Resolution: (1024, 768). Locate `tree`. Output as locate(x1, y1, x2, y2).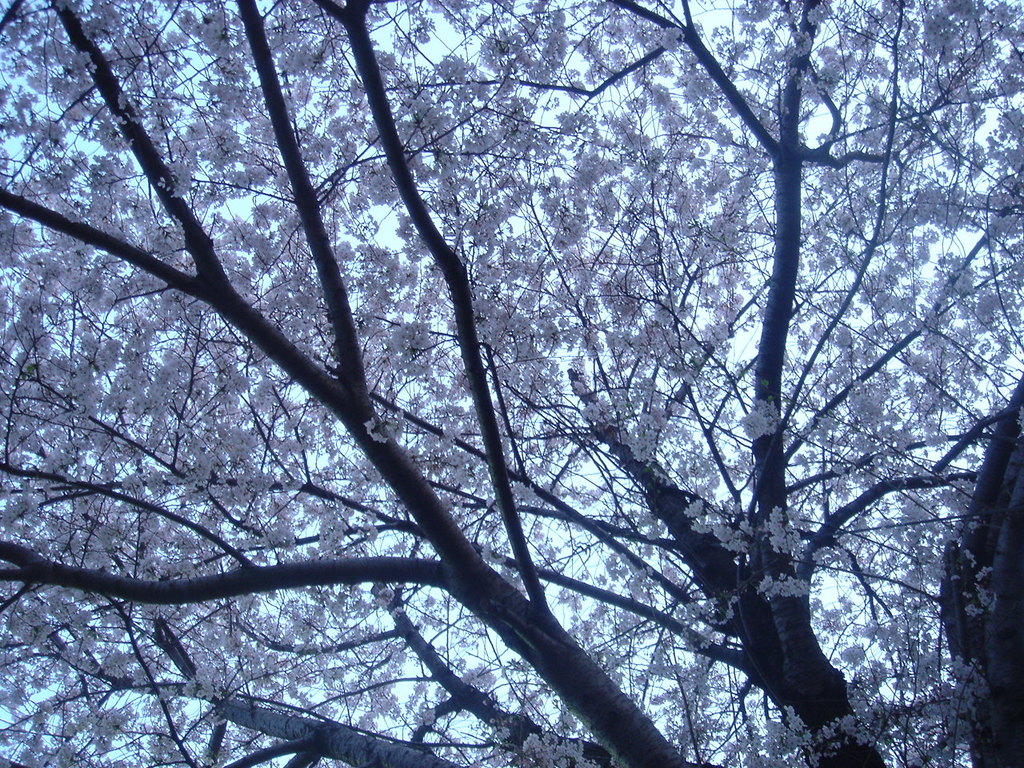
locate(0, 0, 1023, 767).
